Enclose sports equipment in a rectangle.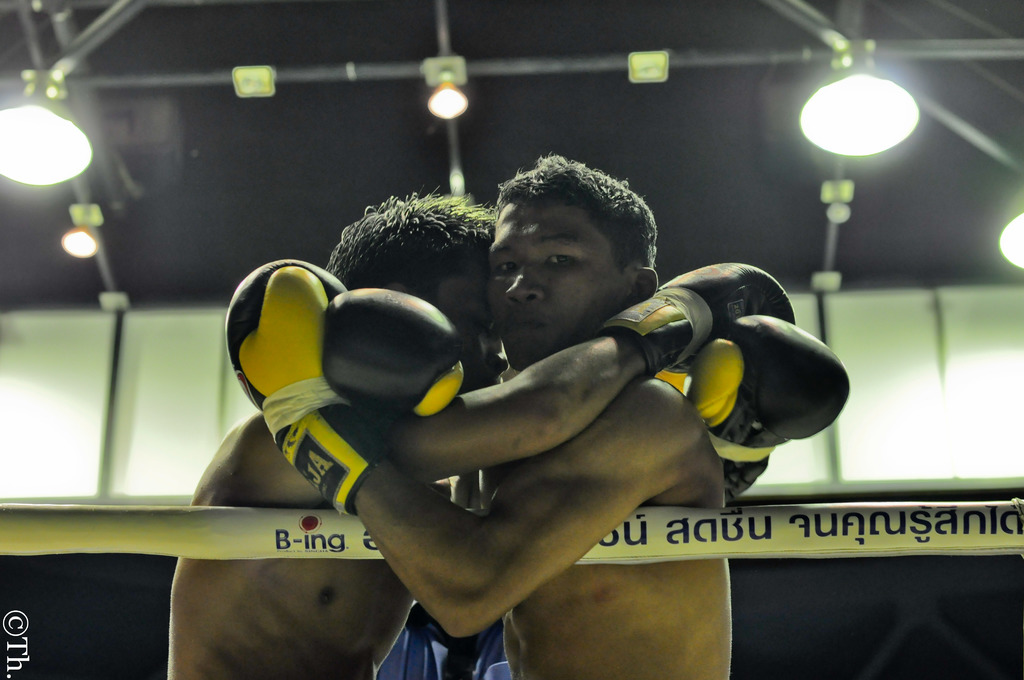
region(673, 316, 848, 505).
